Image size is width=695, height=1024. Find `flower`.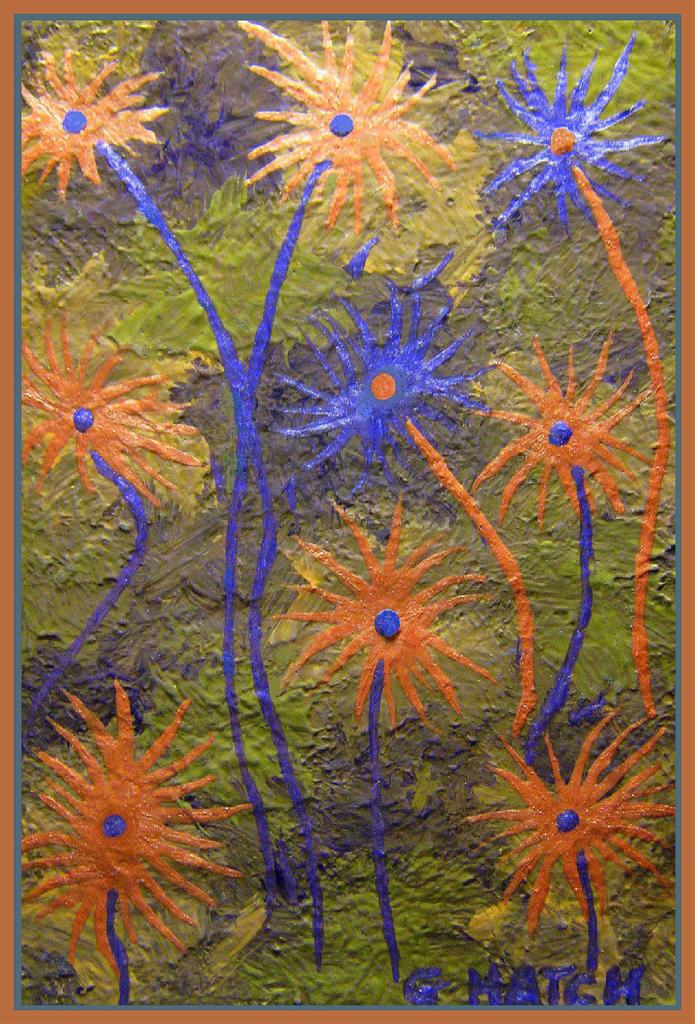
(x1=257, y1=251, x2=488, y2=466).
